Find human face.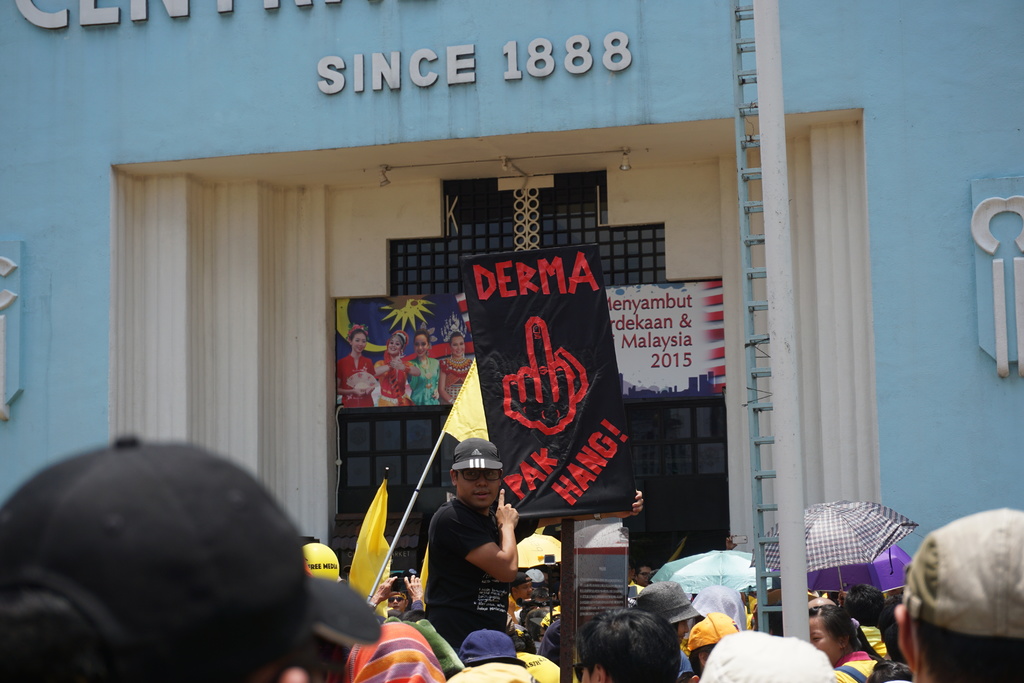
locate(388, 588, 411, 611).
